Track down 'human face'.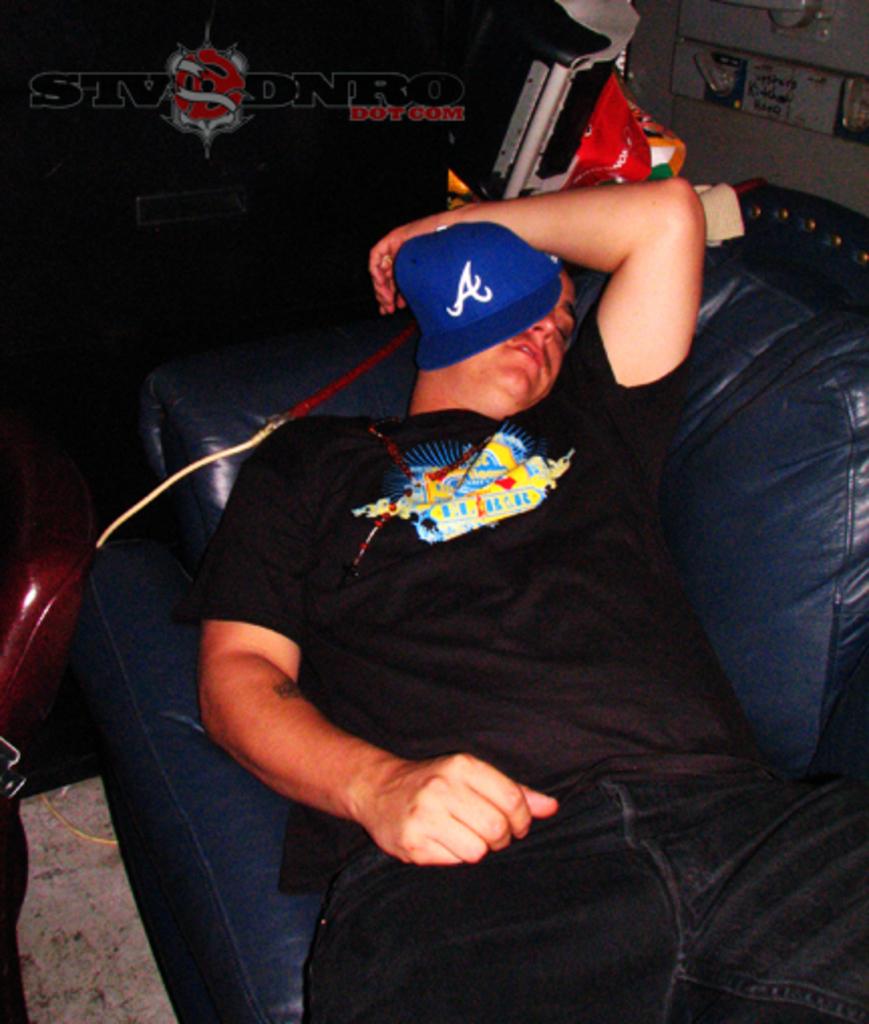
Tracked to (406, 241, 603, 404).
